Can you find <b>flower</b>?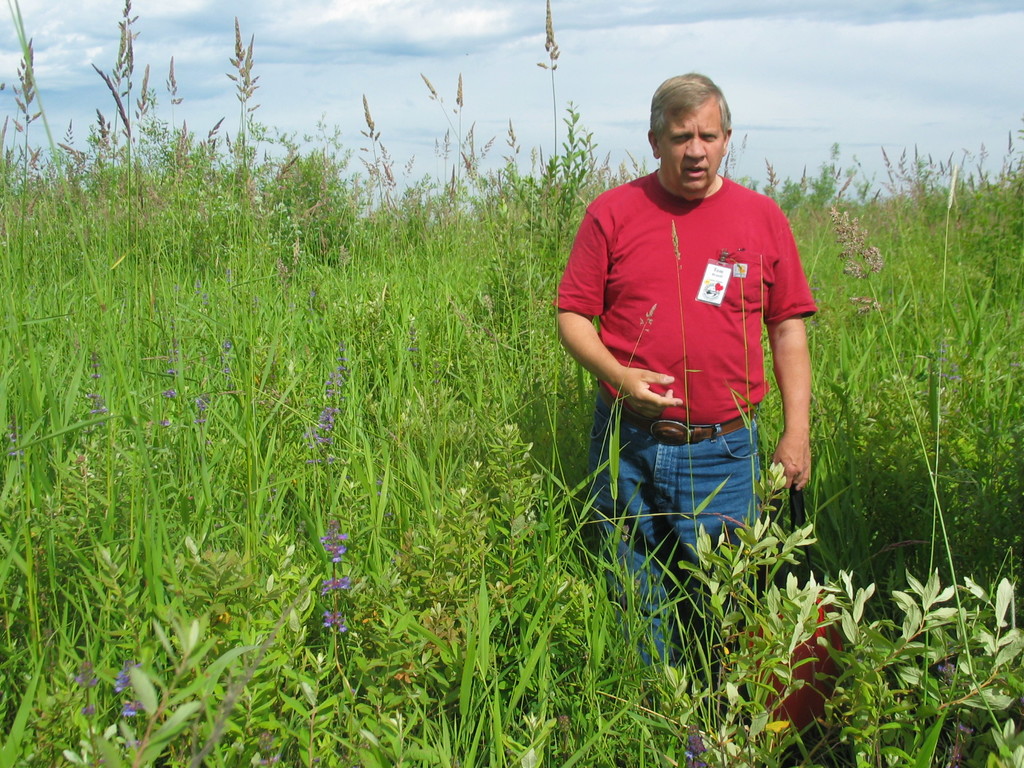
Yes, bounding box: Rect(83, 337, 103, 417).
